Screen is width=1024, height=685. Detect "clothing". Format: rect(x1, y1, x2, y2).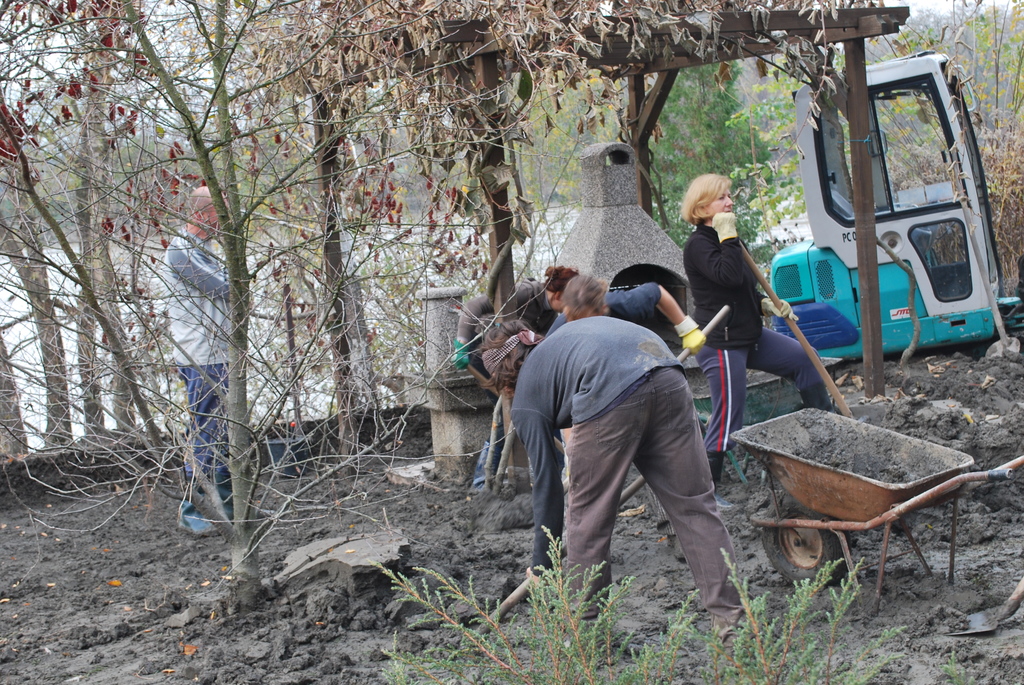
rect(159, 219, 259, 509).
